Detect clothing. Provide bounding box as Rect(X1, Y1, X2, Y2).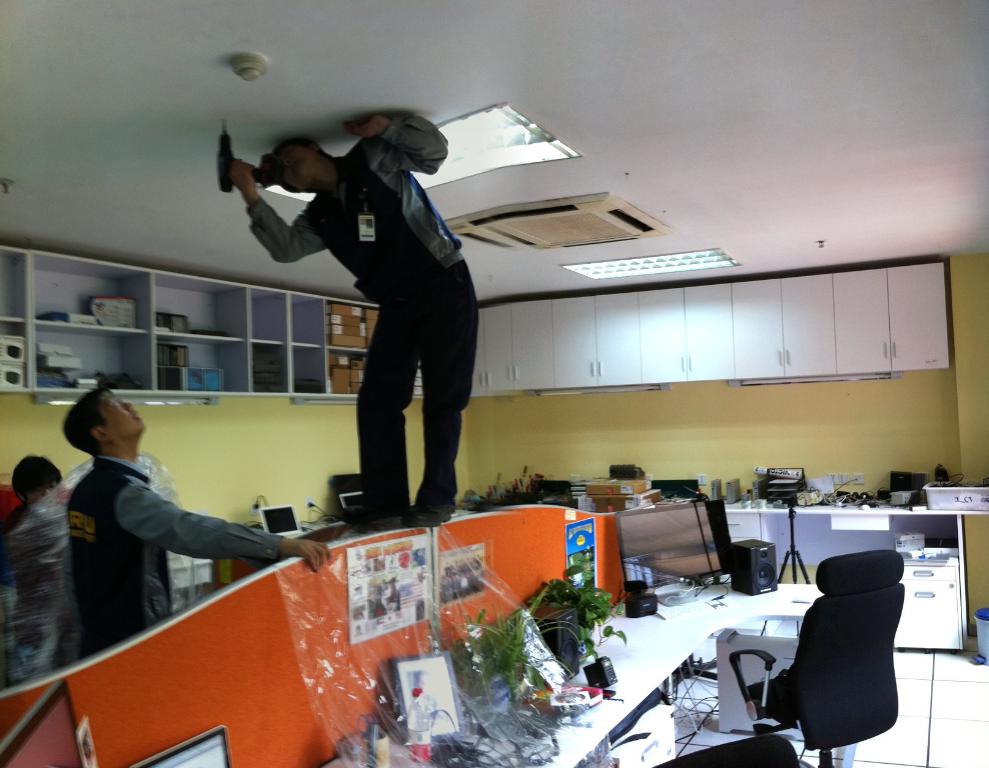
Rect(244, 133, 454, 512).
